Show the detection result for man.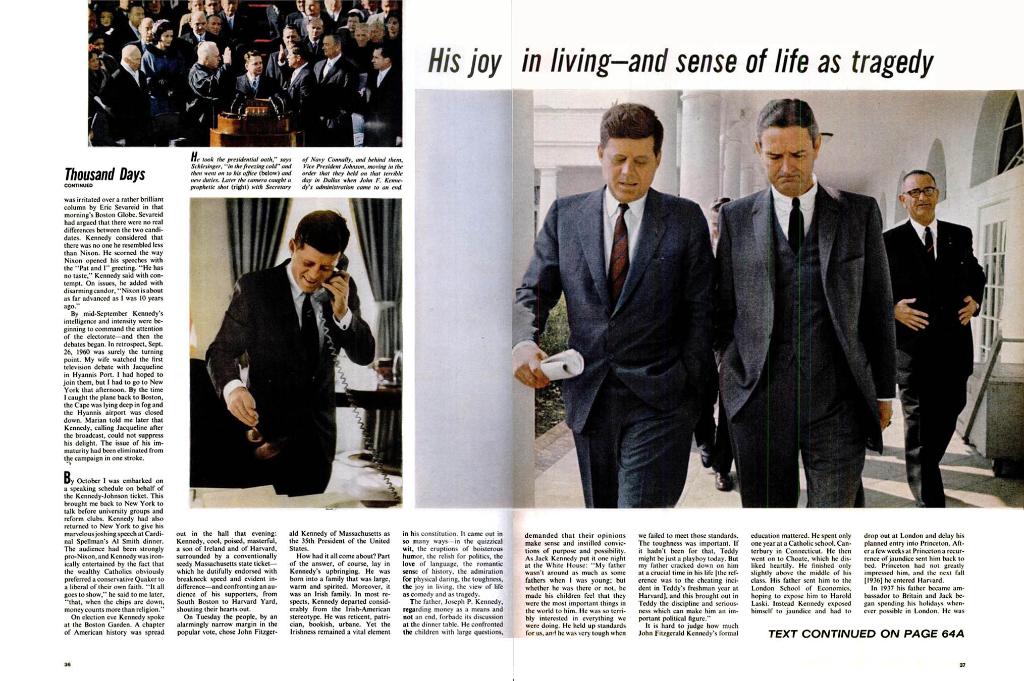
[left=721, top=94, right=893, bottom=514].
